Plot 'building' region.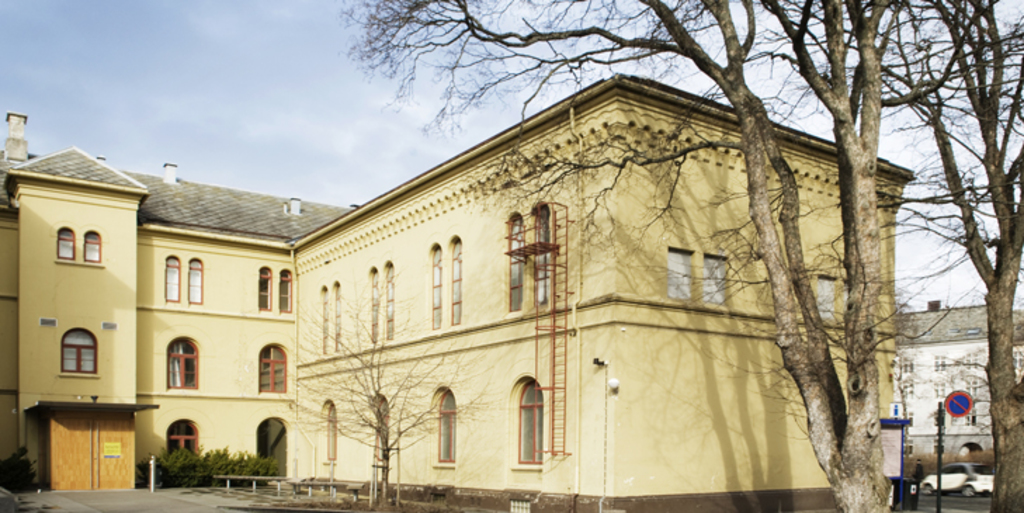
Plotted at (0, 114, 912, 510).
